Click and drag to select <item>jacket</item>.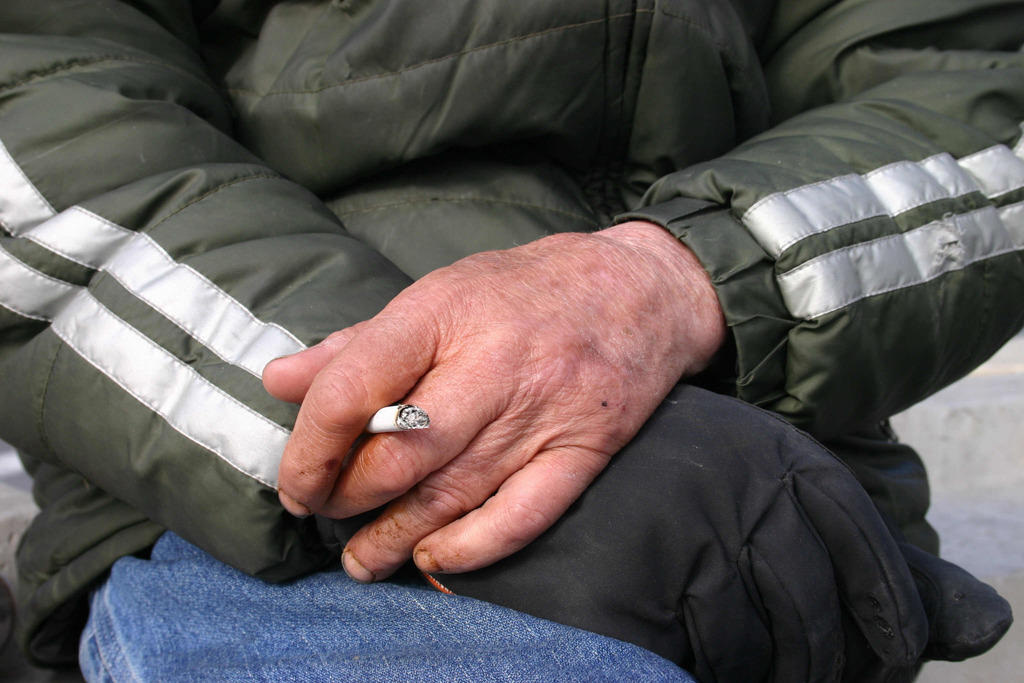
Selection: region(0, 0, 1023, 667).
